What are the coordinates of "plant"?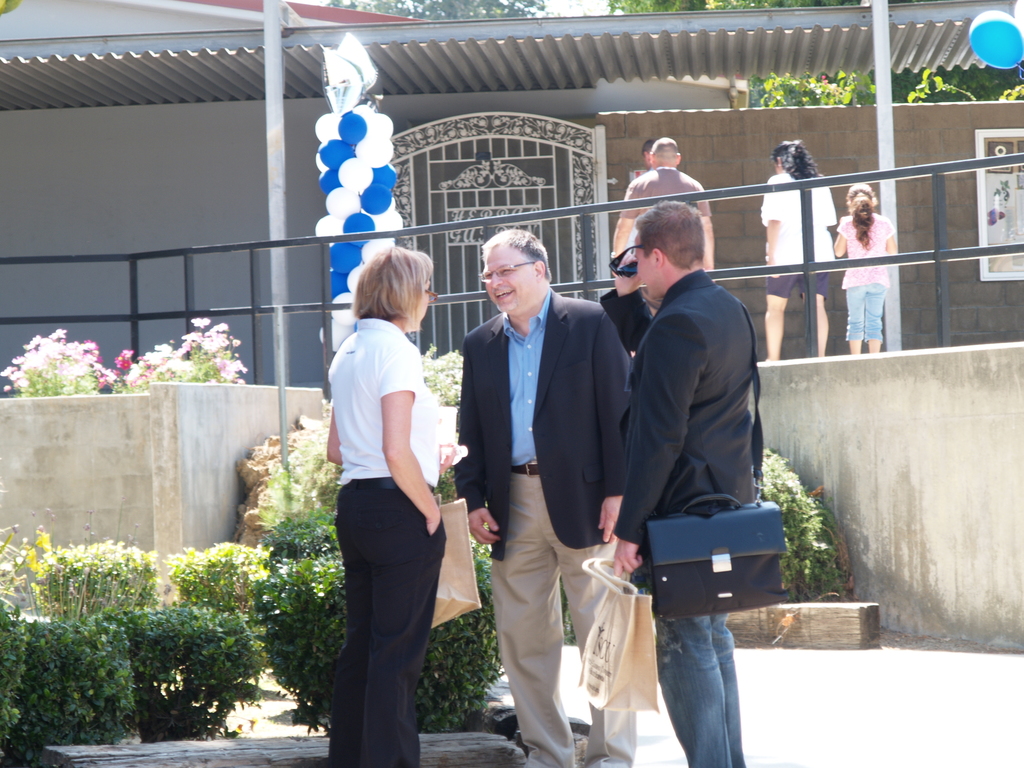
l=423, t=340, r=472, b=407.
